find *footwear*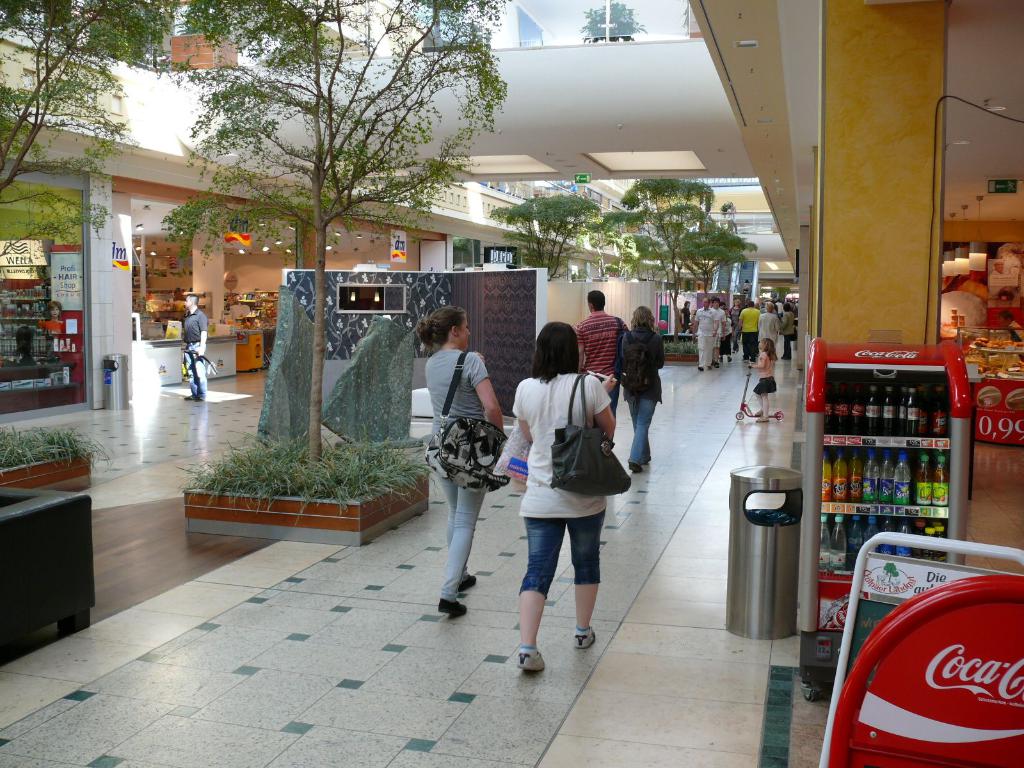
bbox=(698, 363, 711, 372)
